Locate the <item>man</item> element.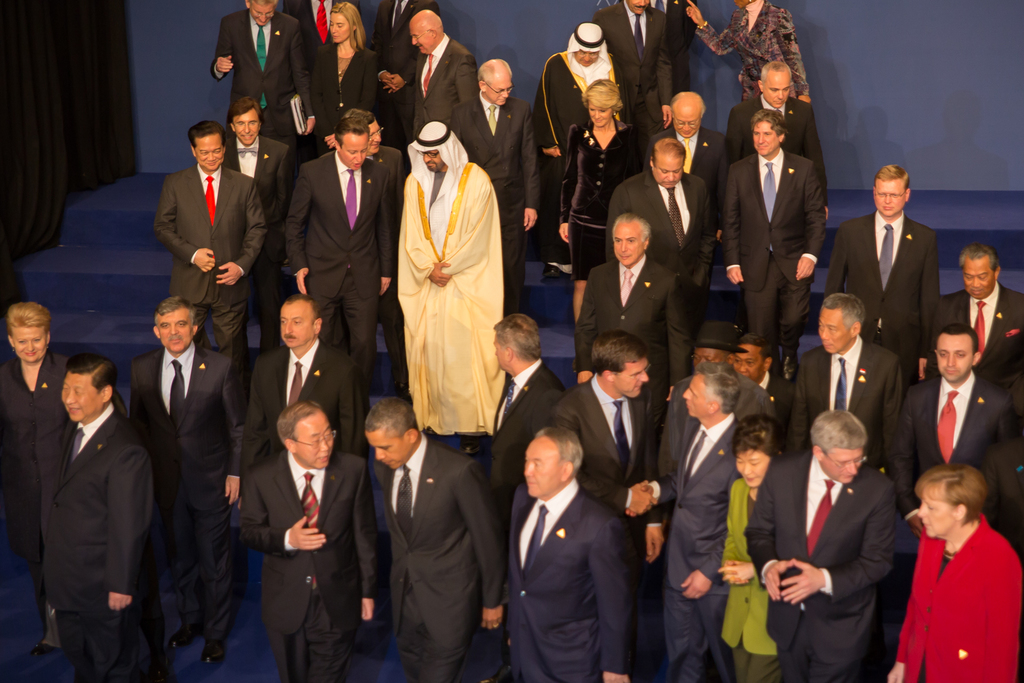
Element bbox: region(586, 0, 679, 170).
